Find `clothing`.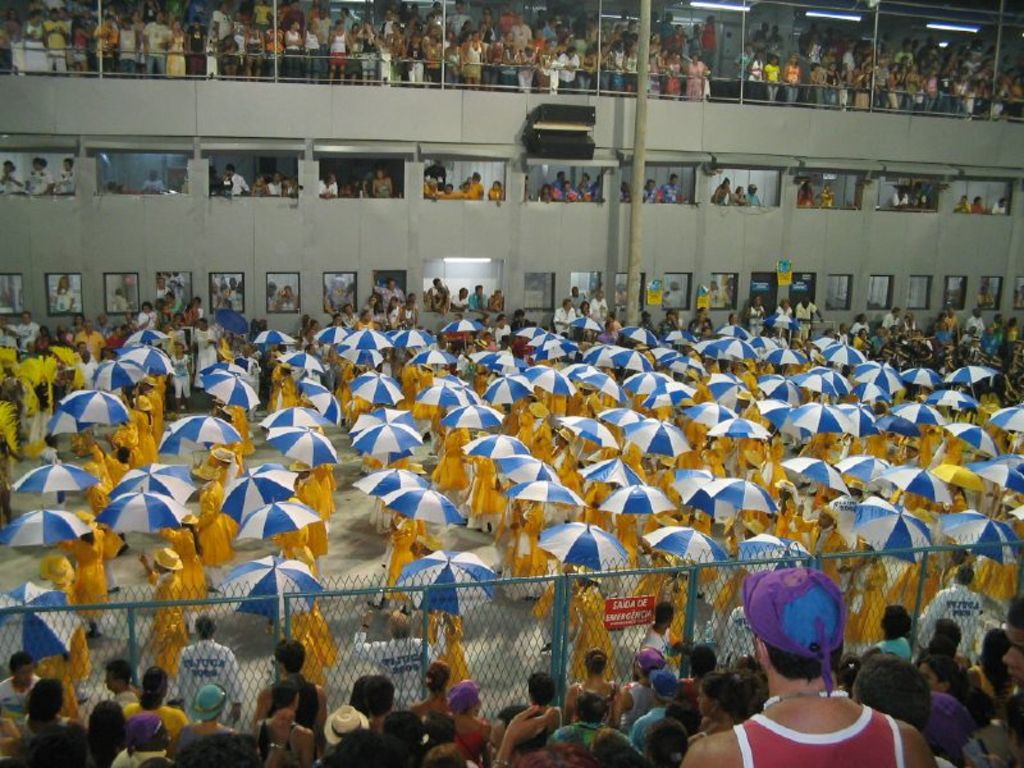
[left=142, top=173, right=160, bottom=196].
